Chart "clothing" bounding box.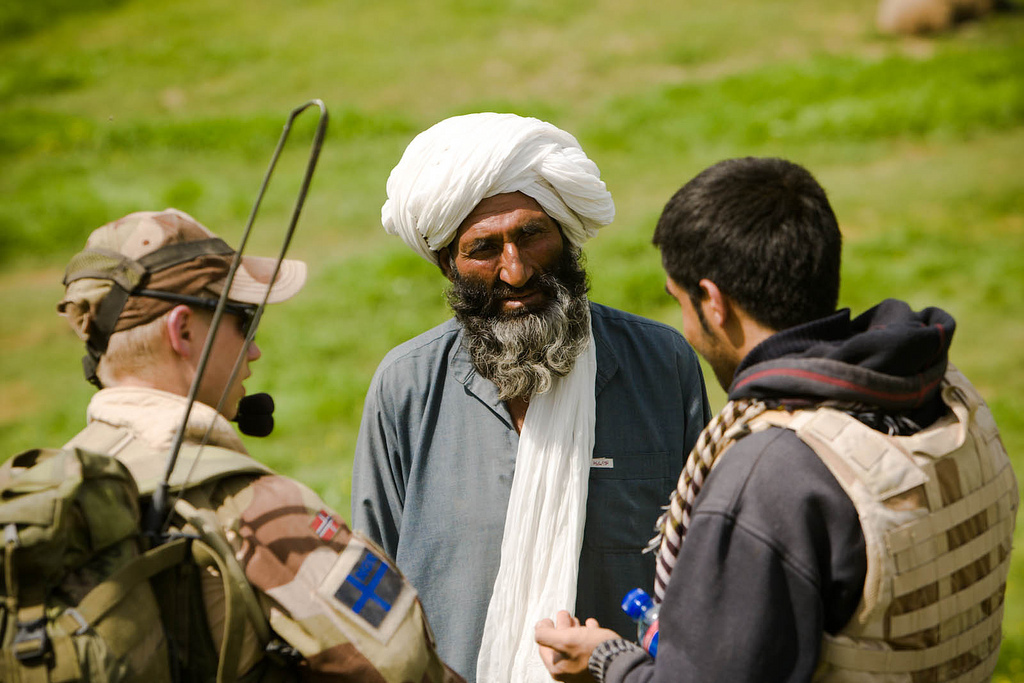
Charted: bbox=[586, 294, 1021, 682].
